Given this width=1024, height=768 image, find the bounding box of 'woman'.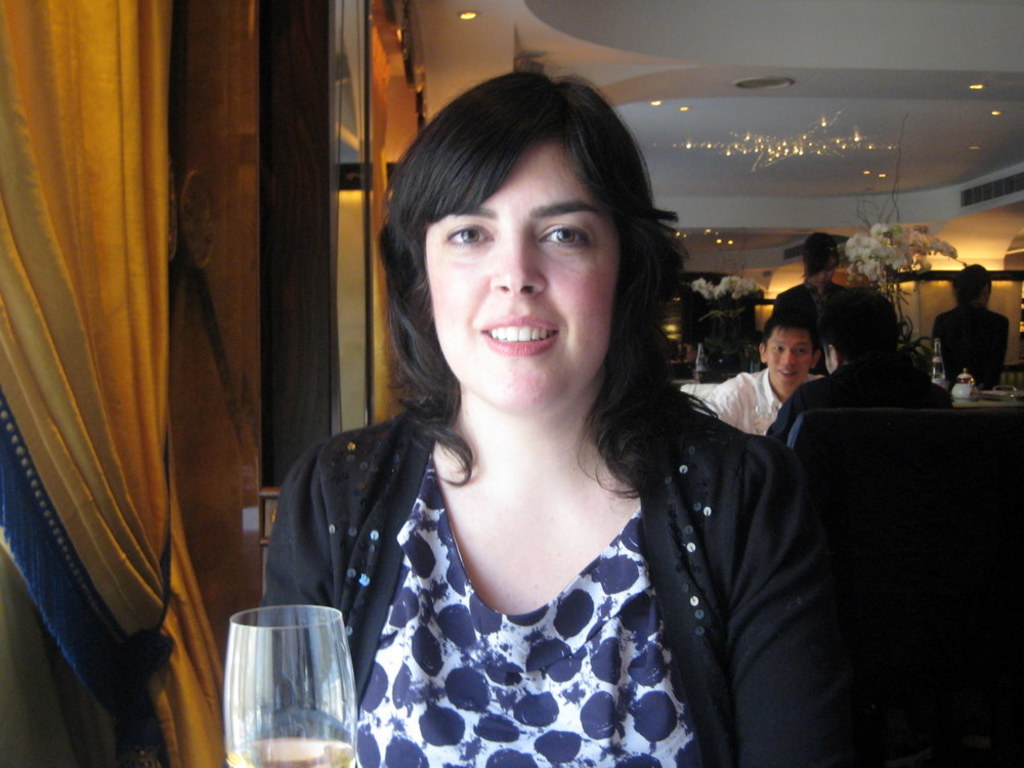
924 259 1015 397.
